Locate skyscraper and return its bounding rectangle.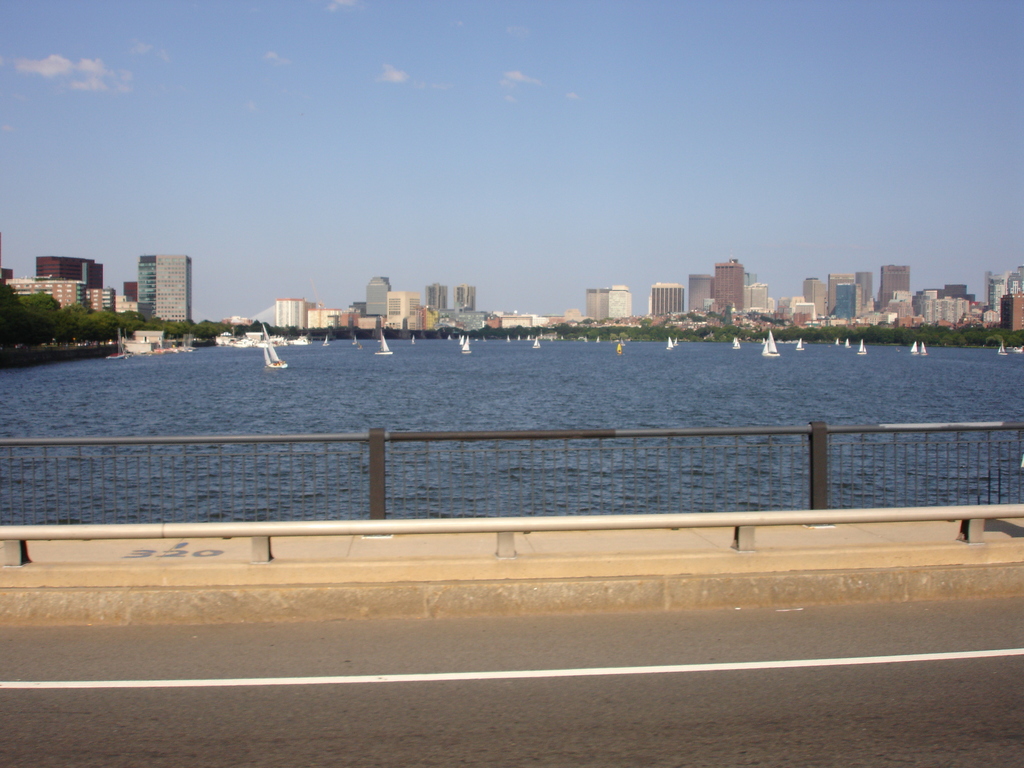
(452,280,474,309).
